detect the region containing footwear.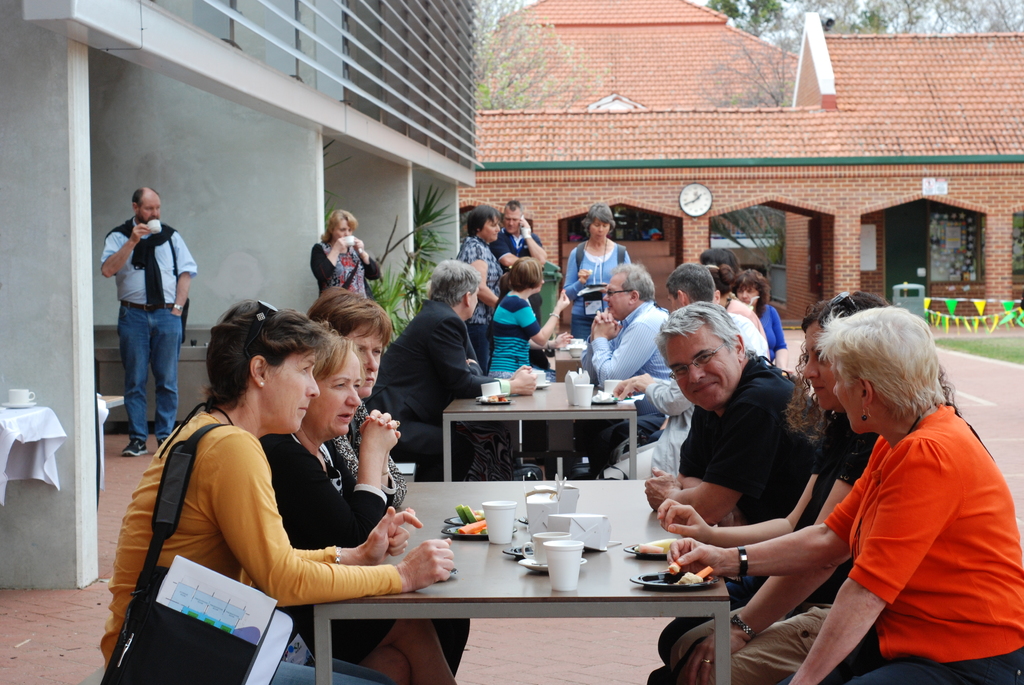
bbox=(155, 437, 166, 446).
